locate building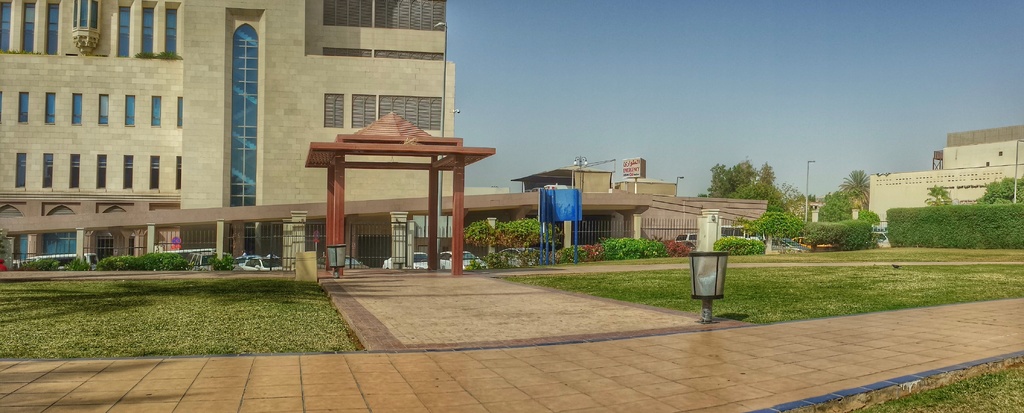
[0, 0, 458, 272]
